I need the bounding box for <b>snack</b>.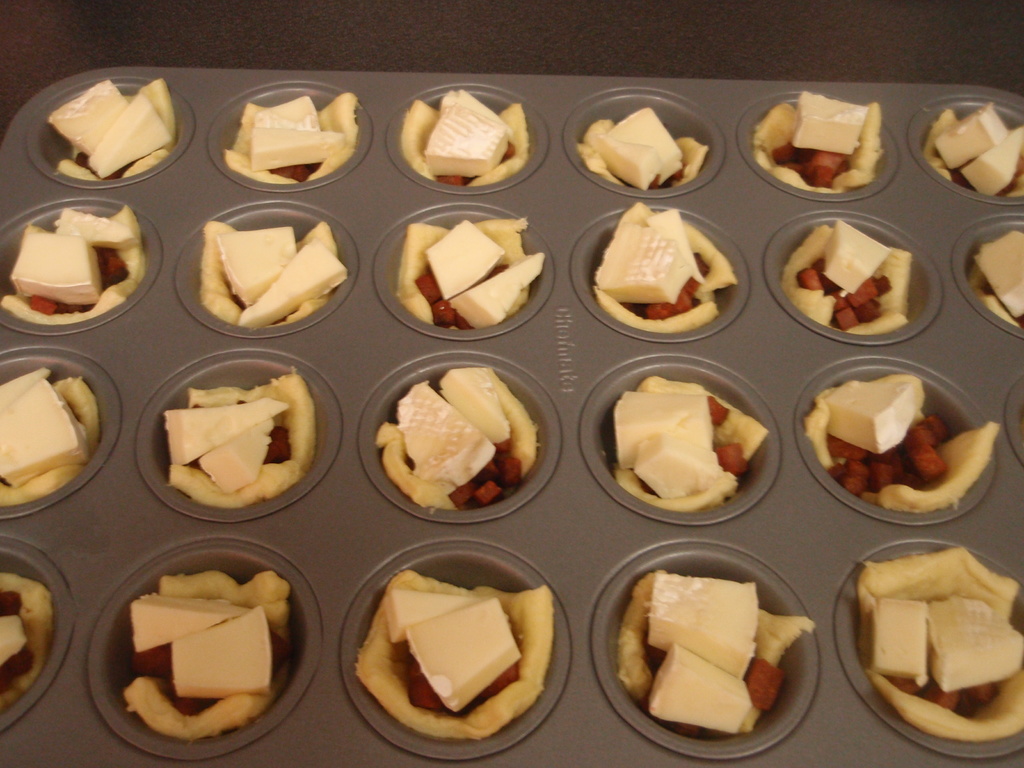
Here it is: <bbox>161, 367, 320, 504</bbox>.
